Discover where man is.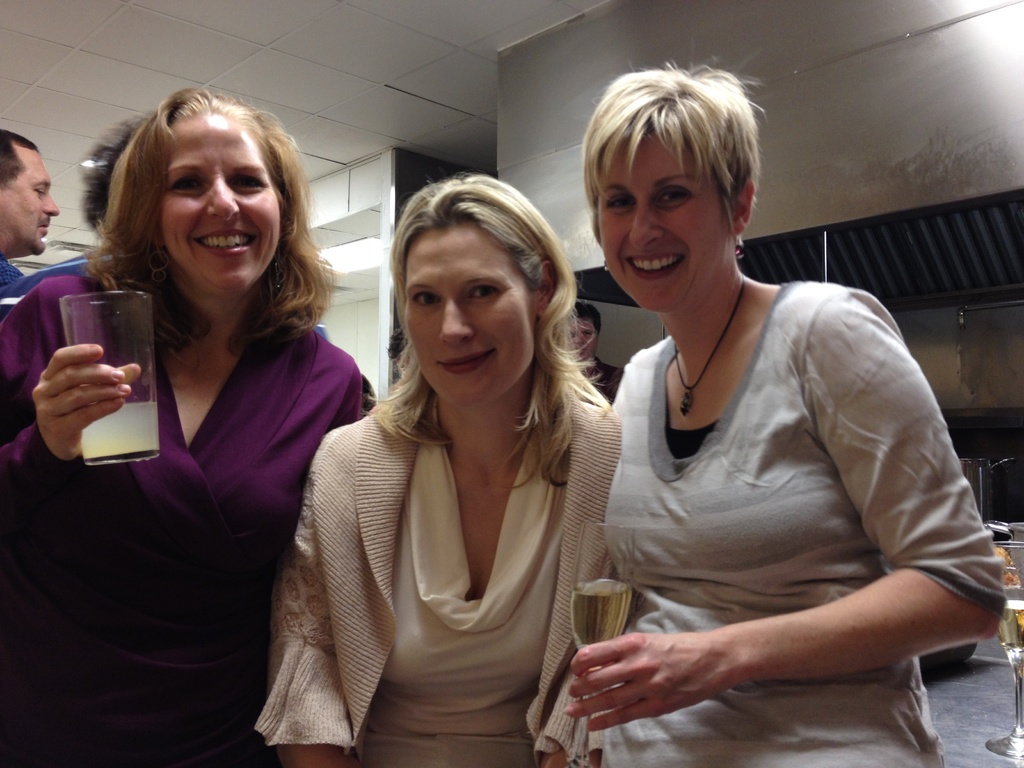
Discovered at locate(0, 129, 57, 289).
